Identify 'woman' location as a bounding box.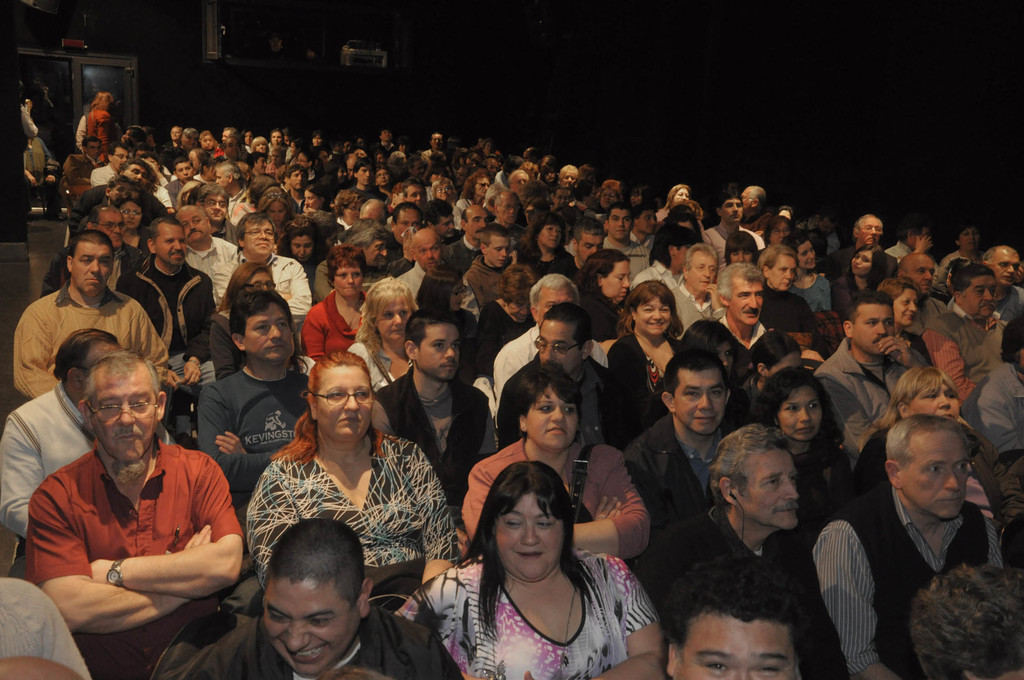
[243,350,458,614].
